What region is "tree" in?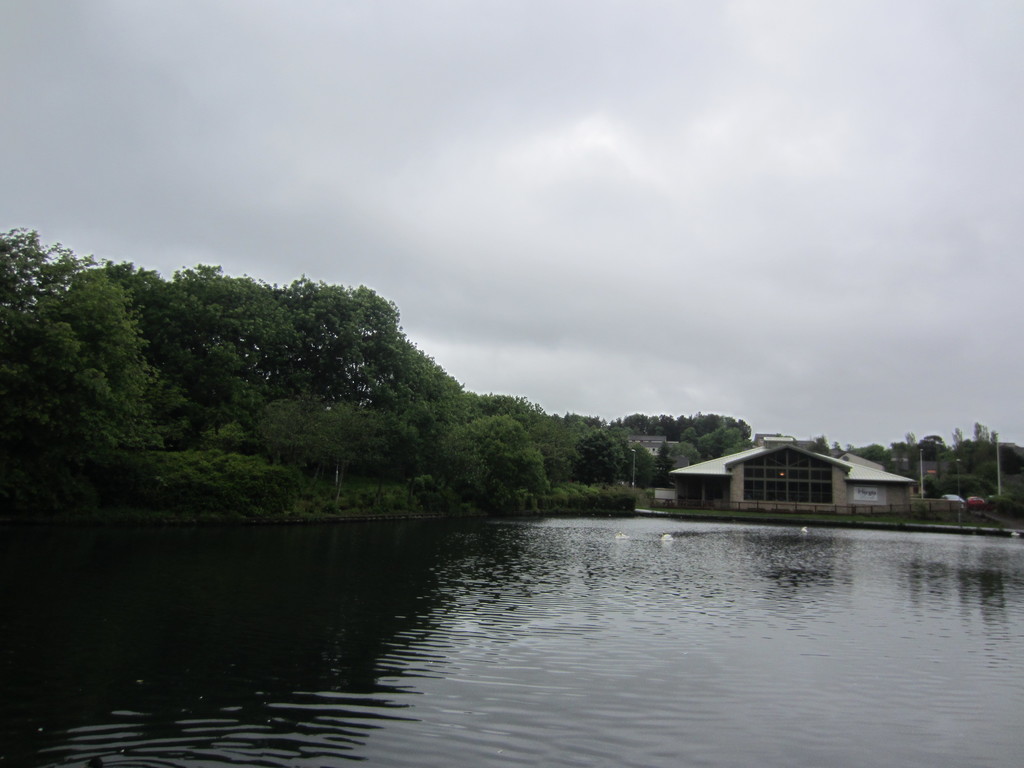
[0,227,165,468].
